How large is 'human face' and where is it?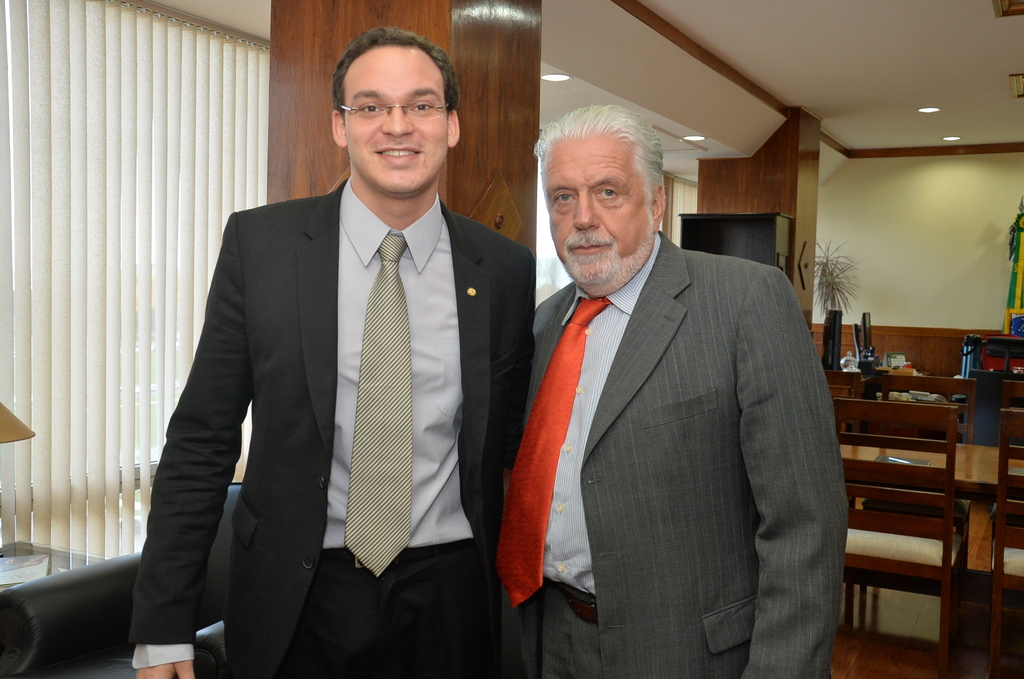
Bounding box: Rect(347, 48, 452, 193).
